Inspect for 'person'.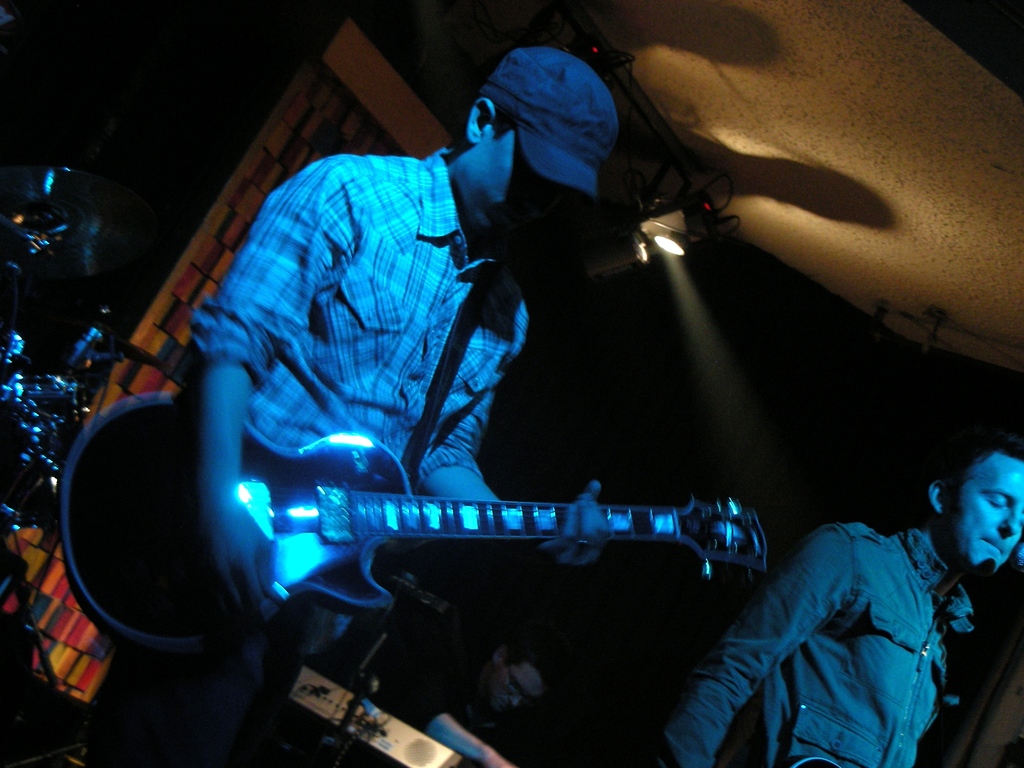
Inspection: [left=407, top=636, right=567, bottom=767].
